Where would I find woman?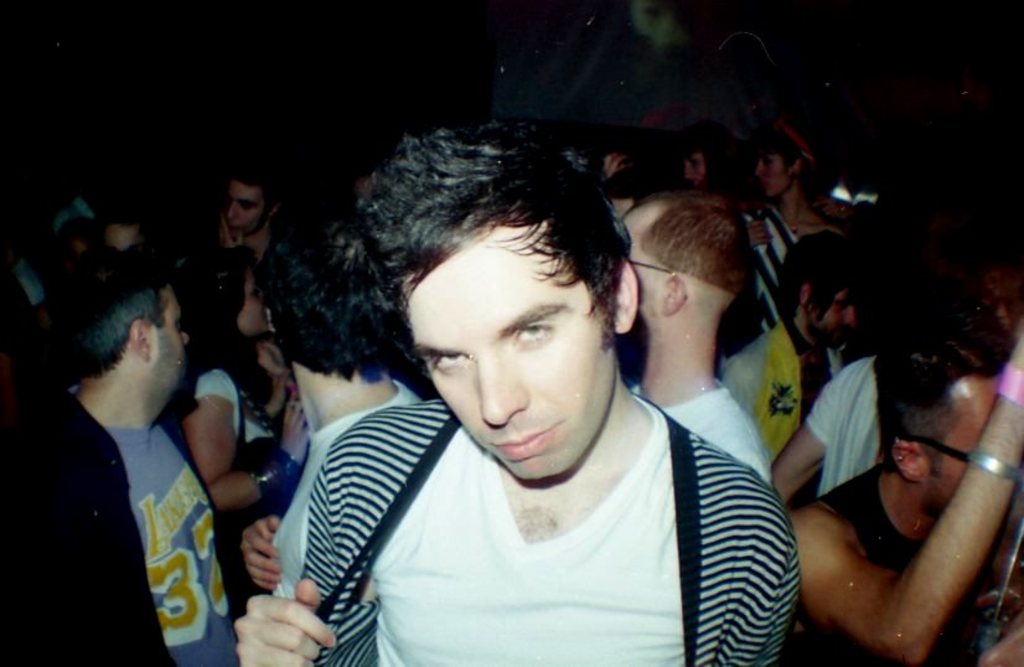
At [160,241,340,579].
